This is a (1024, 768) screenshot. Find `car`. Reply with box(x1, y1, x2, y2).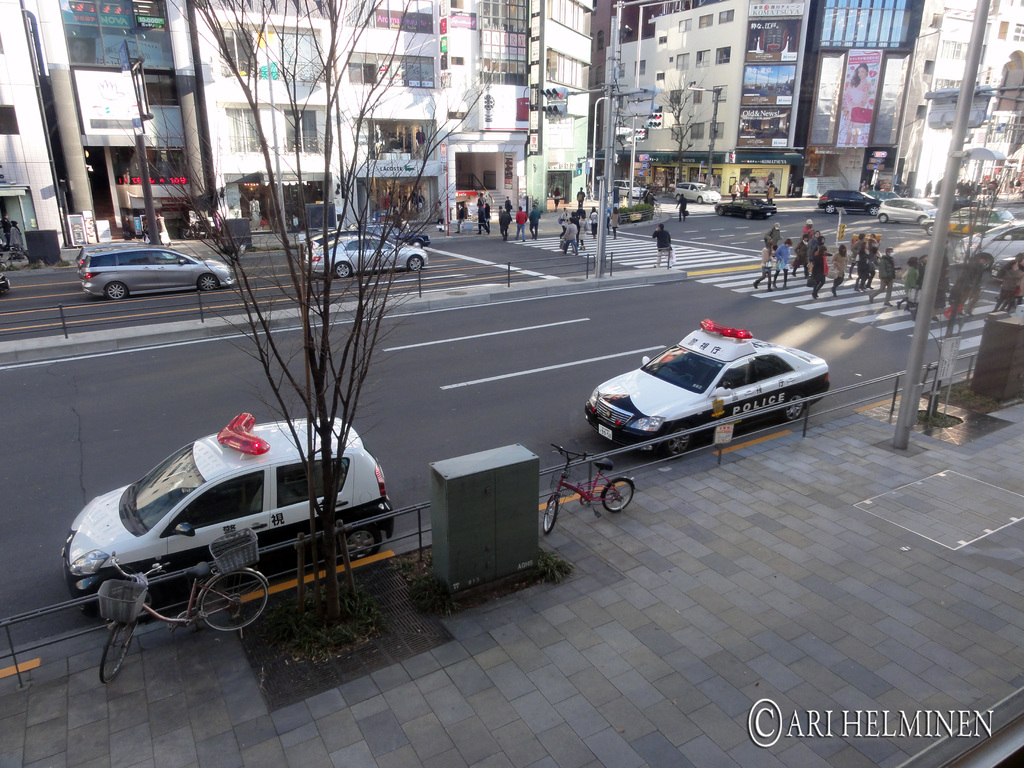
box(953, 220, 1023, 272).
